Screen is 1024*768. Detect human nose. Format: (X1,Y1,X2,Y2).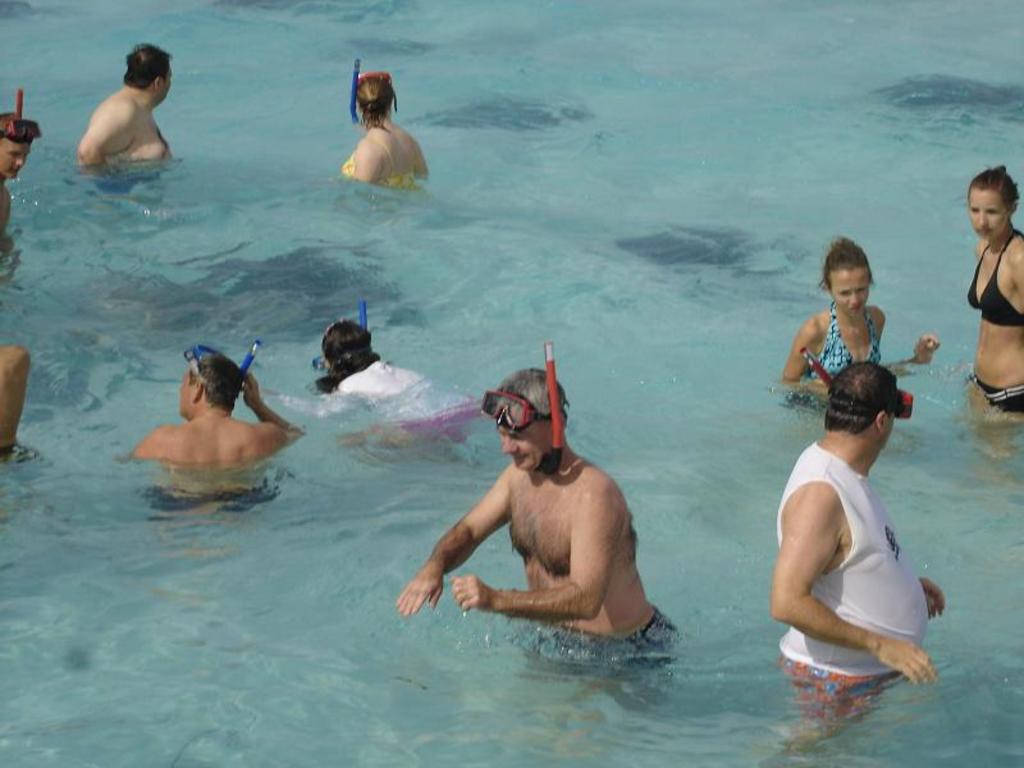
(500,433,521,456).
